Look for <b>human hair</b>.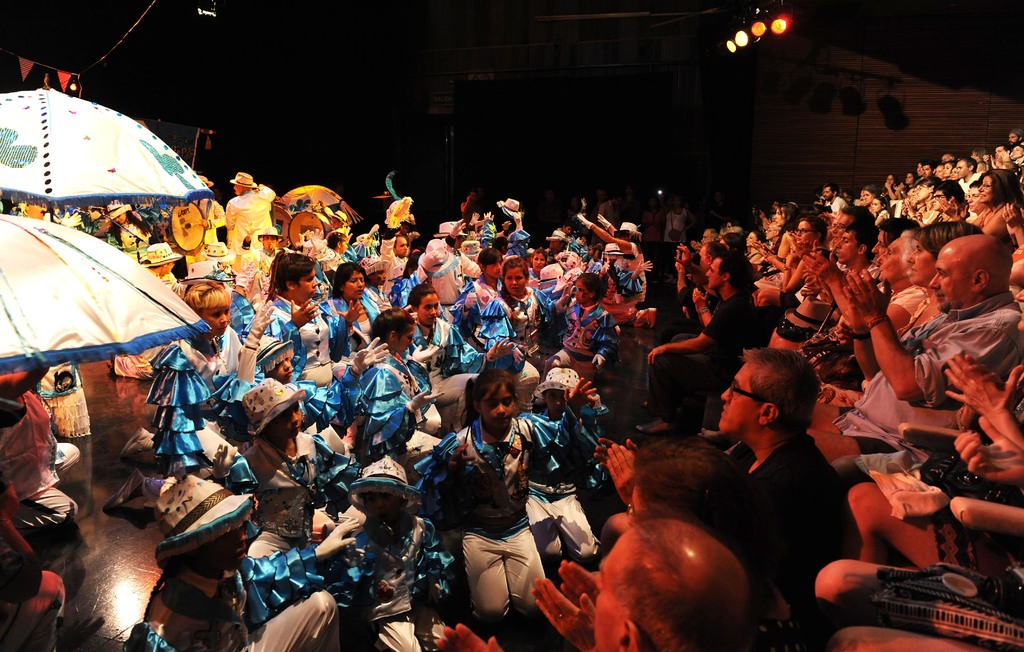
Found: [326, 231, 346, 252].
